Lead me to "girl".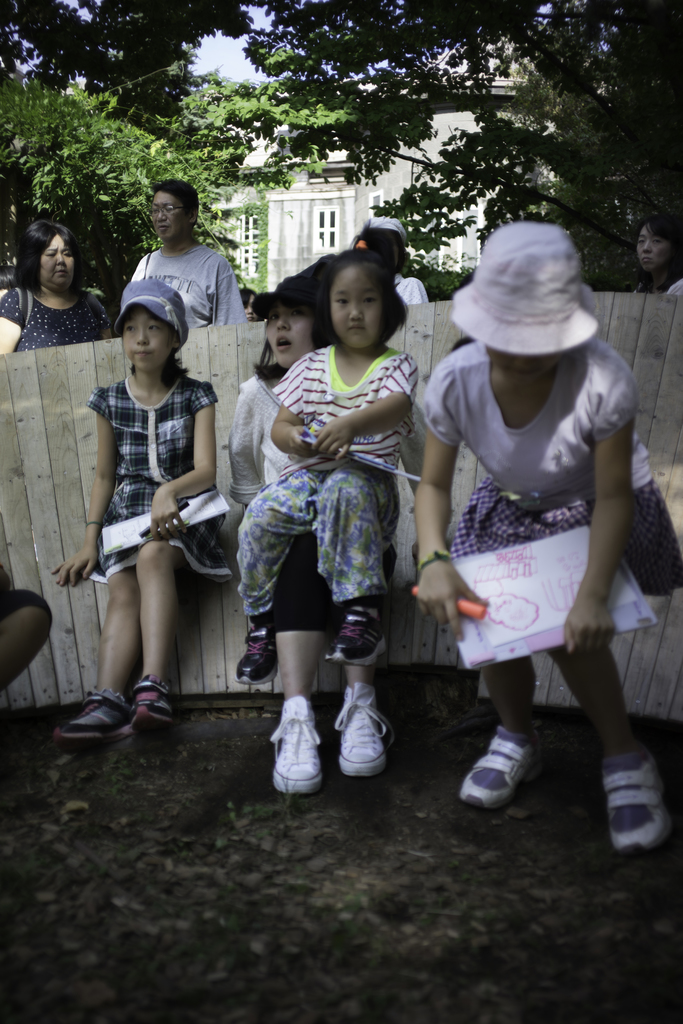
Lead to box(55, 276, 232, 738).
